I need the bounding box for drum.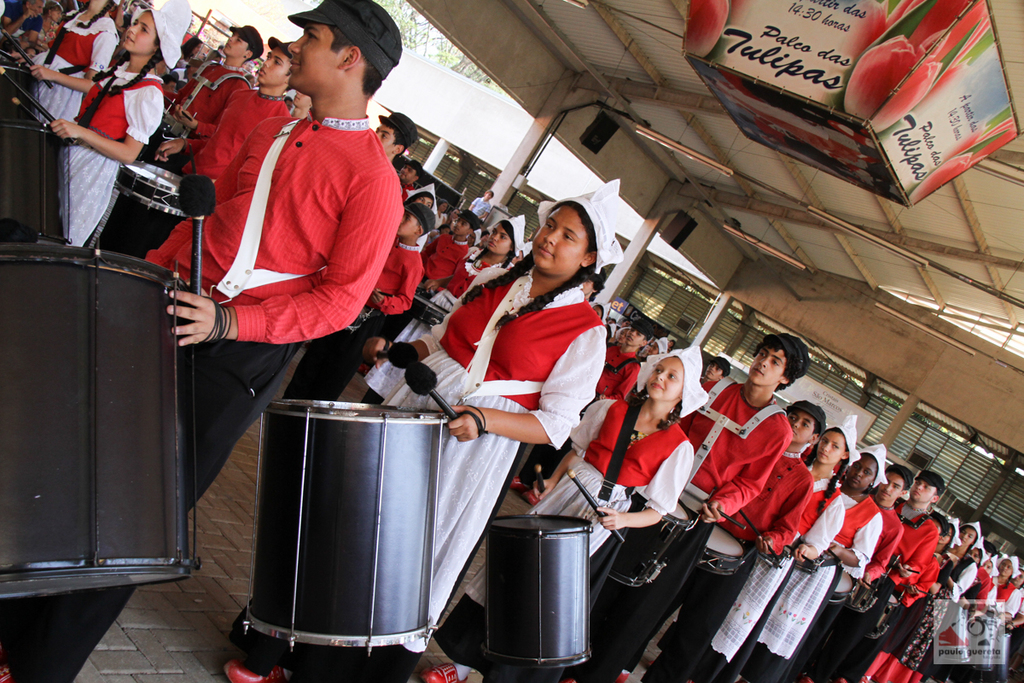
Here it is: region(695, 525, 748, 582).
